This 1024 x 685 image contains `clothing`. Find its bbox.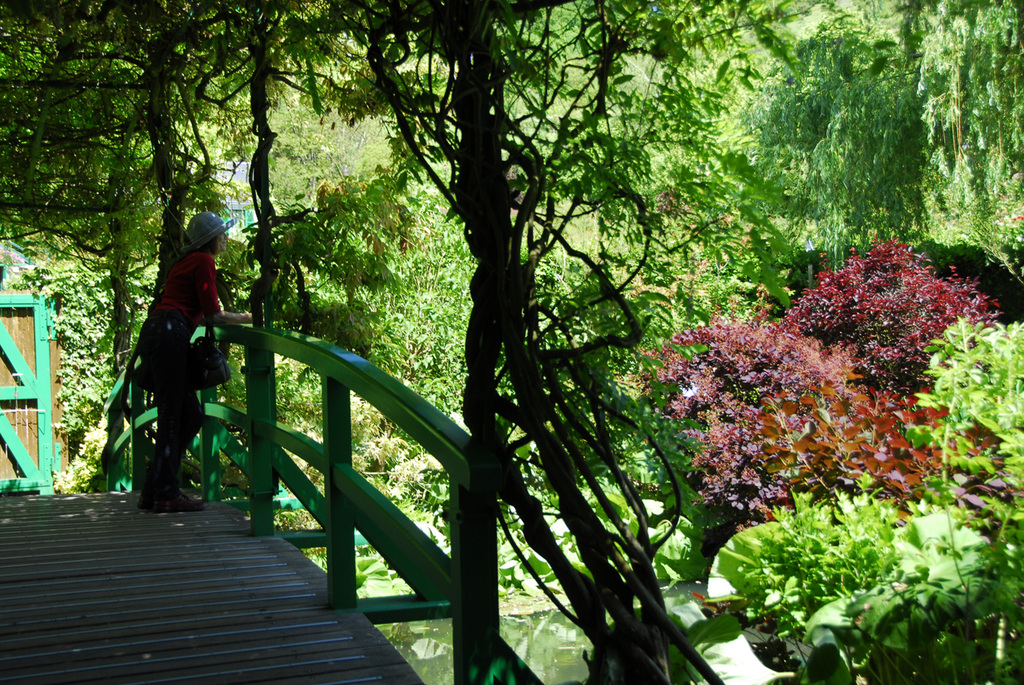
l=136, t=253, r=221, b=503.
